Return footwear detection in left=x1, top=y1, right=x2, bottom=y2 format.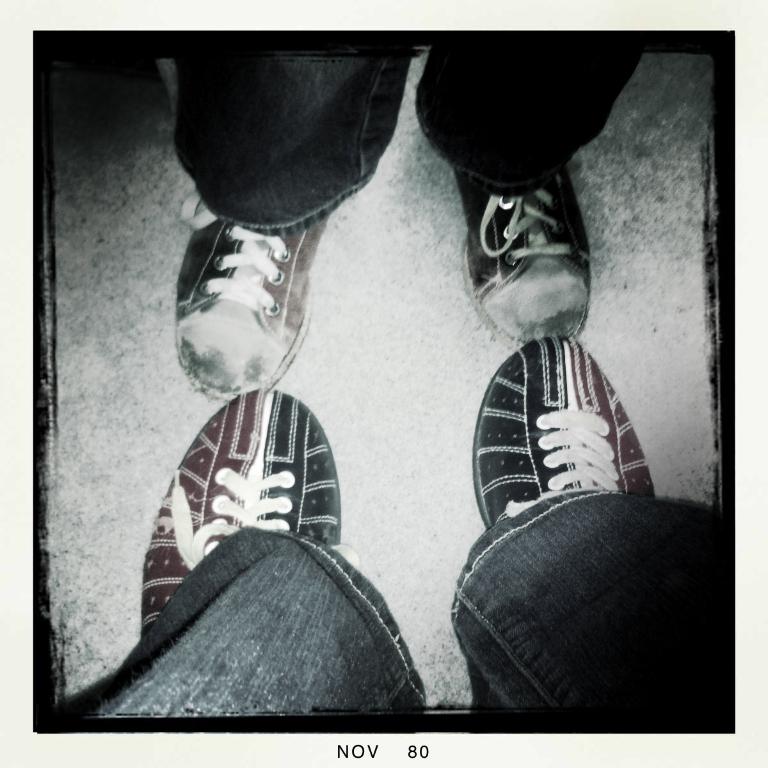
left=444, top=156, right=580, bottom=346.
